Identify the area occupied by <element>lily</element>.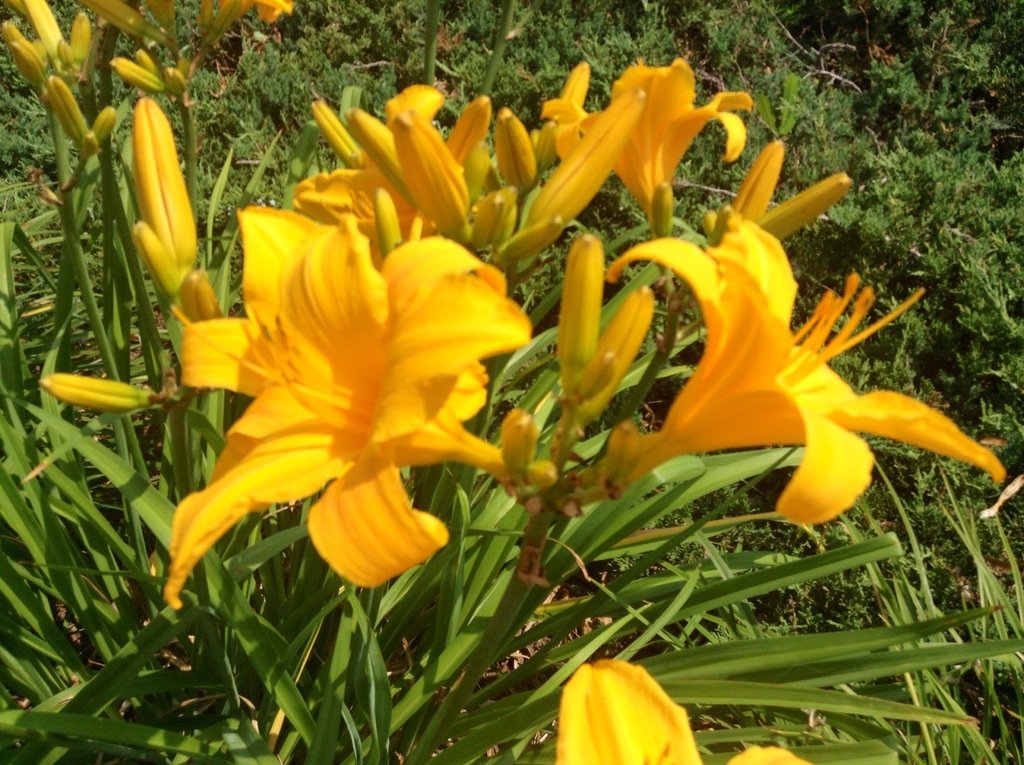
Area: [554, 659, 816, 764].
